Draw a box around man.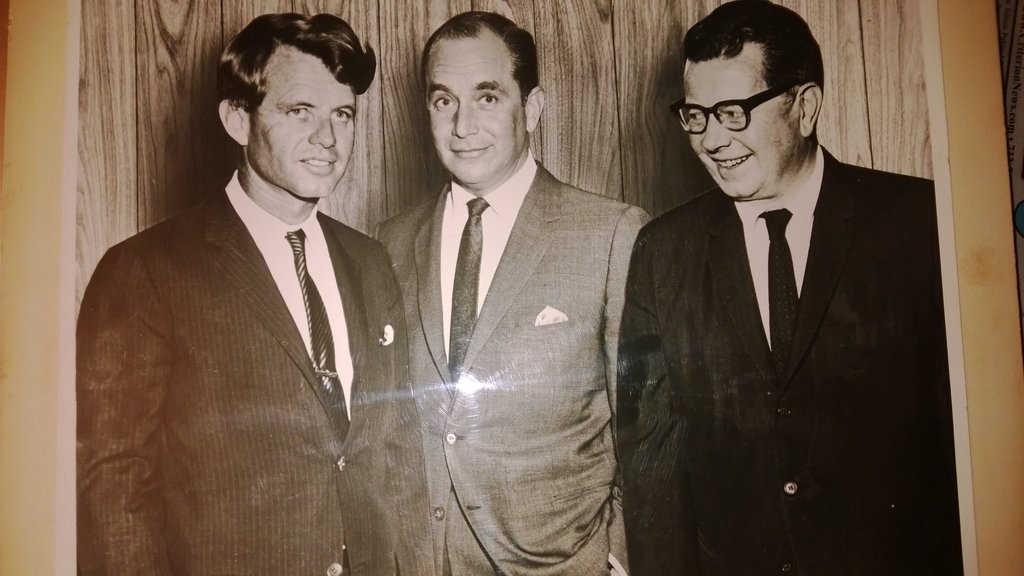
620 0 967 575.
